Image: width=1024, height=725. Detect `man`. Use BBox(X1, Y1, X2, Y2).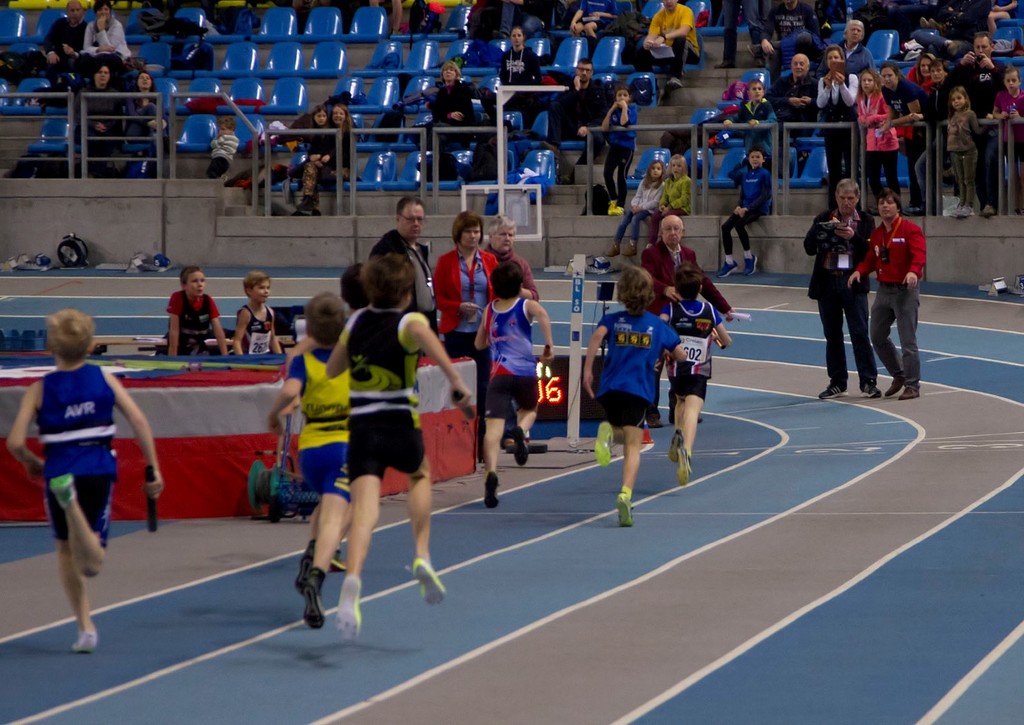
BBox(947, 32, 1009, 213).
